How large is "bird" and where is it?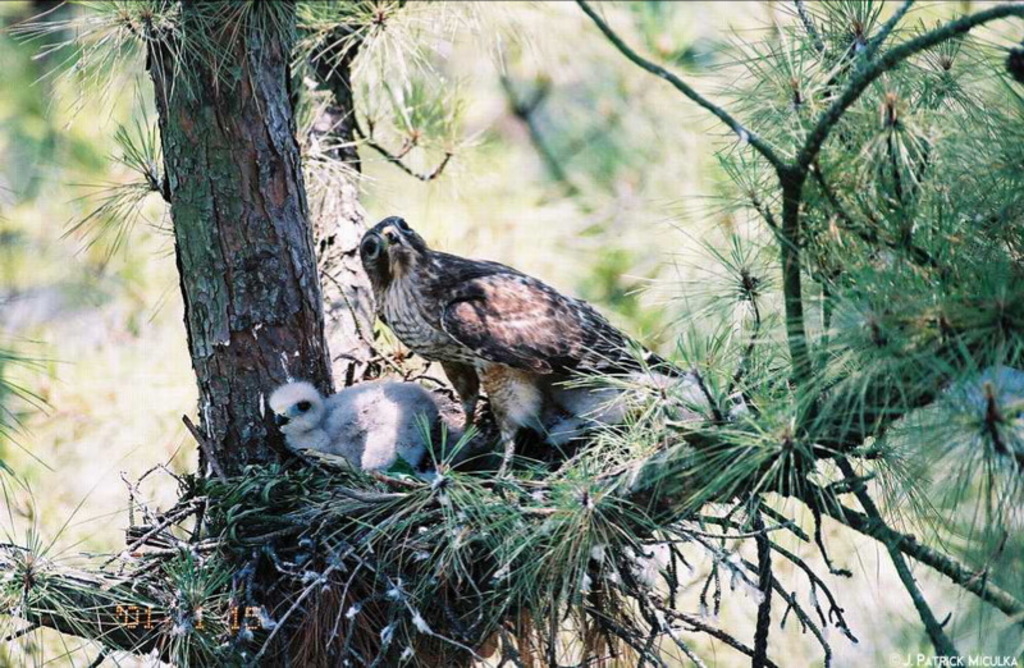
Bounding box: box(275, 365, 461, 490).
